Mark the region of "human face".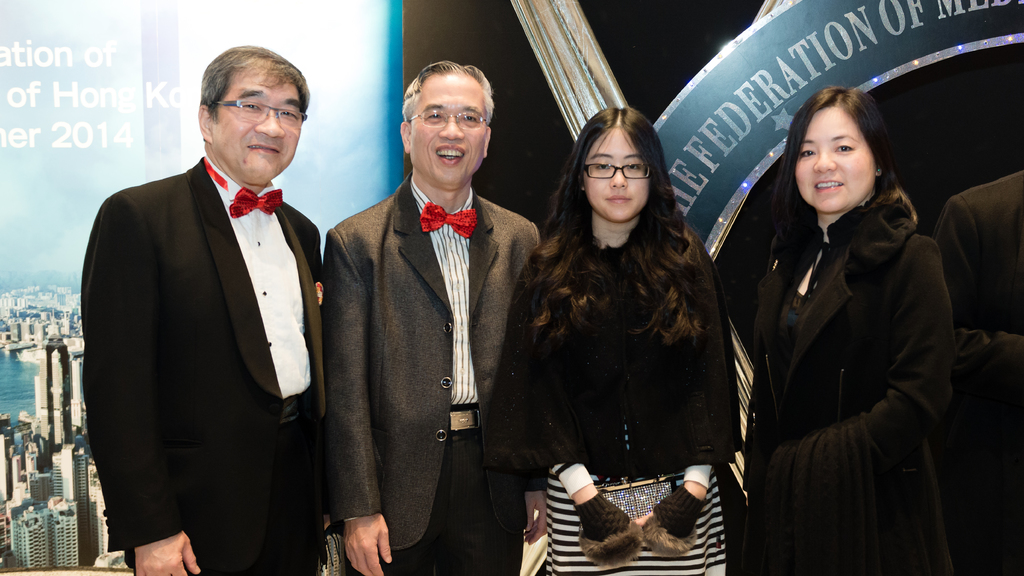
Region: left=411, top=76, right=488, bottom=188.
